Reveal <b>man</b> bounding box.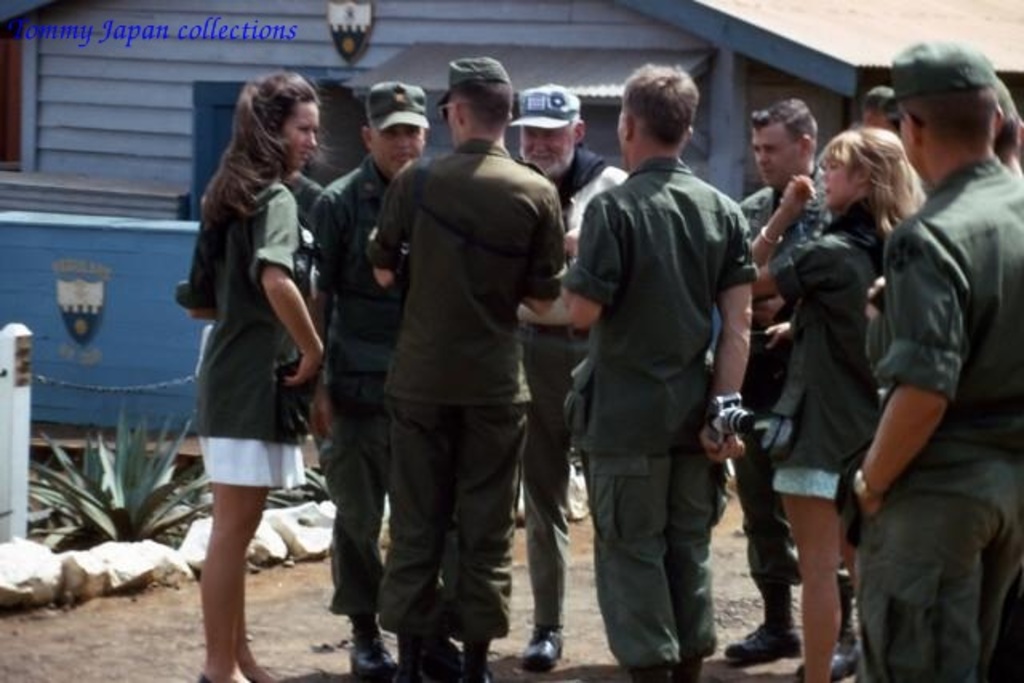
Revealed: box(862, 85, 898, 133).
